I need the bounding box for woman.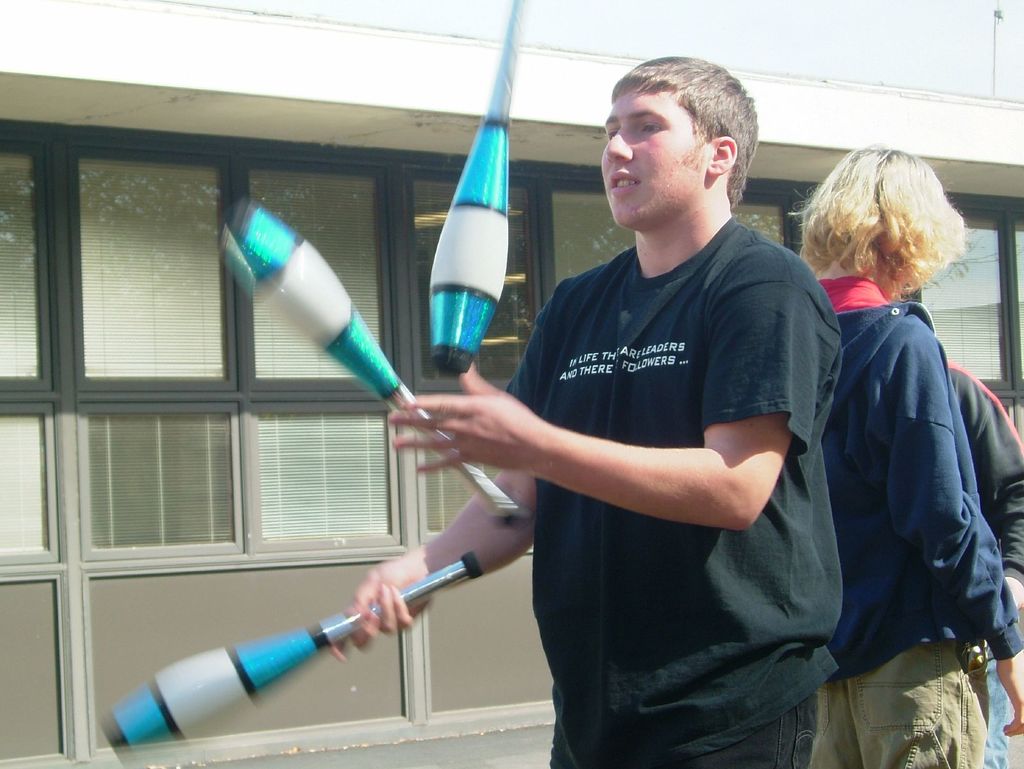
Here it is: region(788, 147, 1023, 768).
